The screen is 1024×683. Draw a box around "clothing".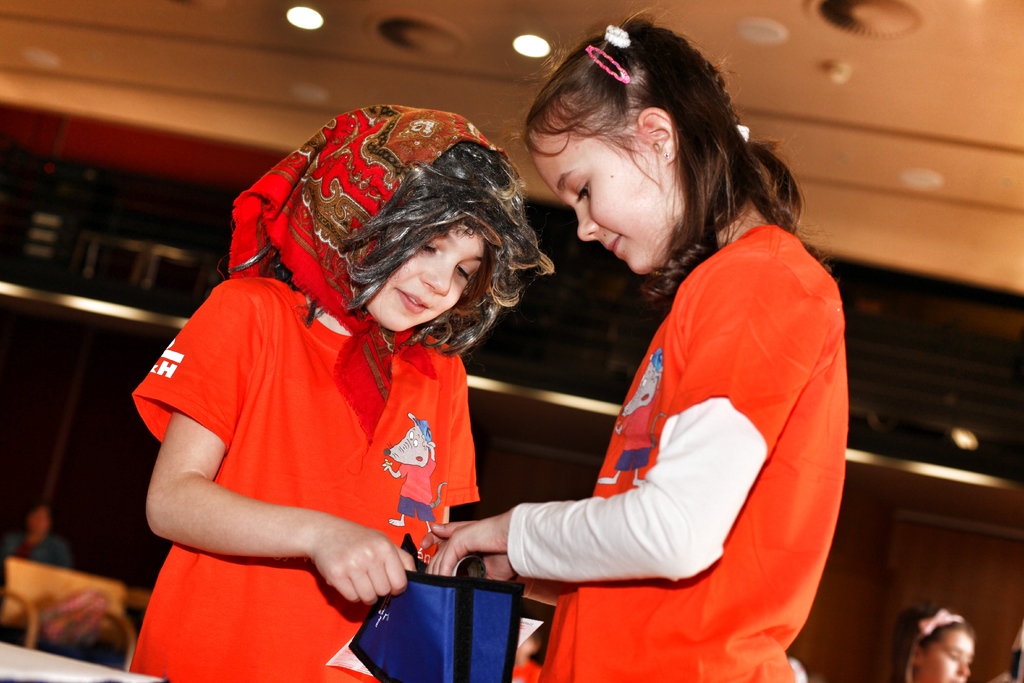
box=[127, 268, 481, 682].
